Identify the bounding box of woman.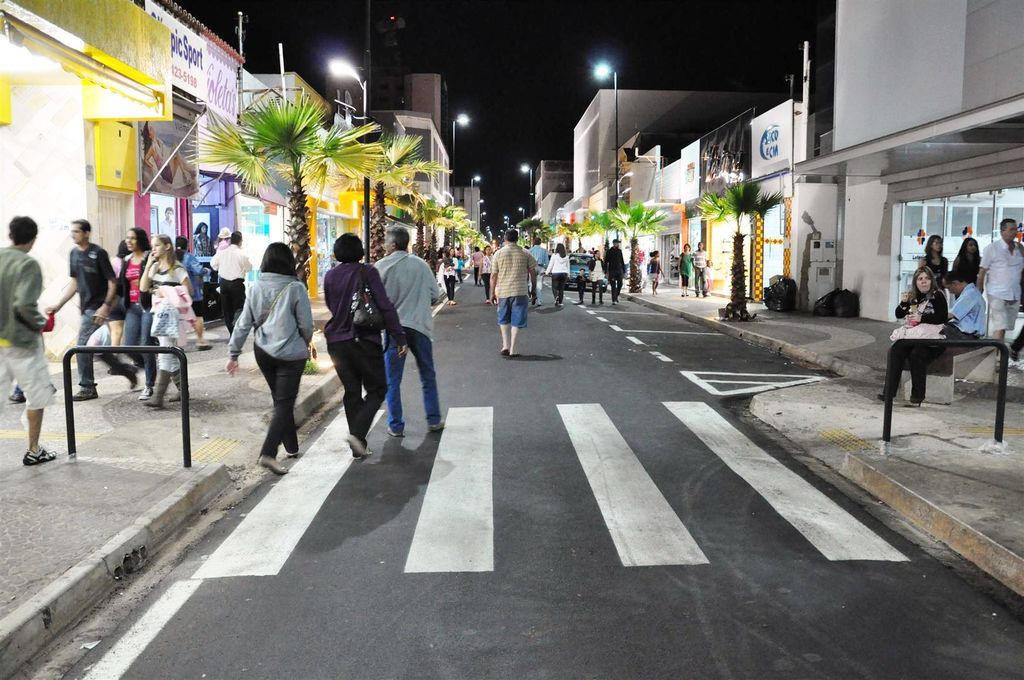
bbox(675, 243, 692, 296).
